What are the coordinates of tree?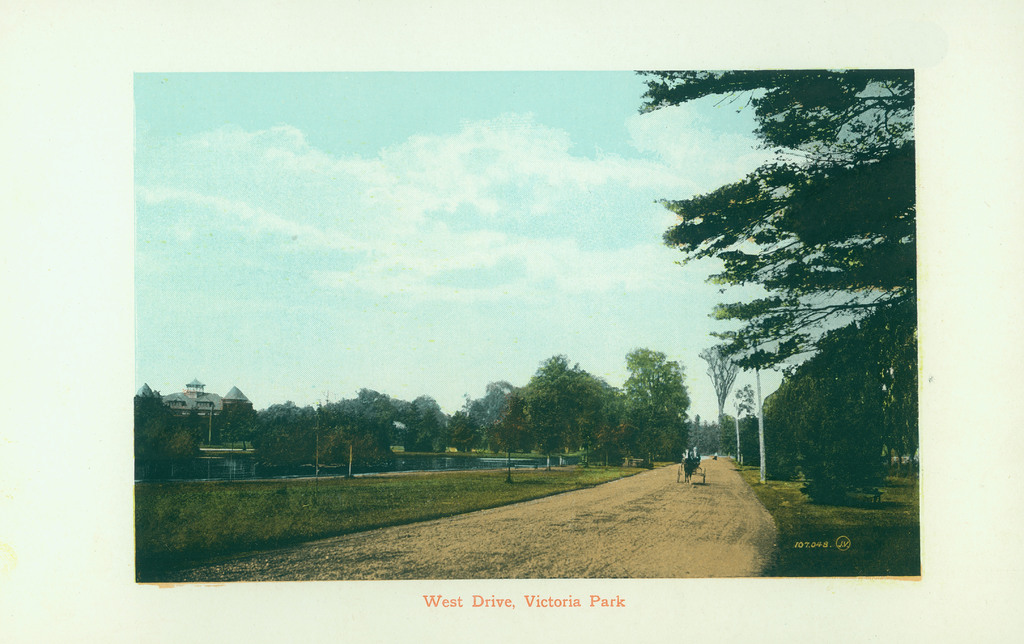
<bbox>785, 373, 867, 501</bbox>.
